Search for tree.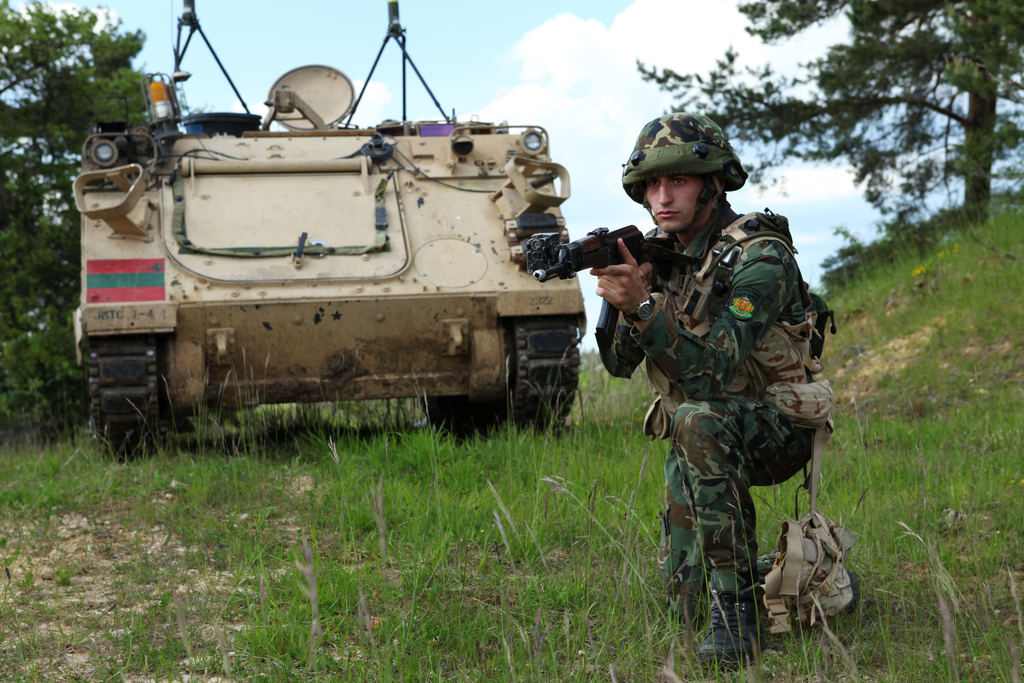
Found at bbox(0, 0, 220, 440).
